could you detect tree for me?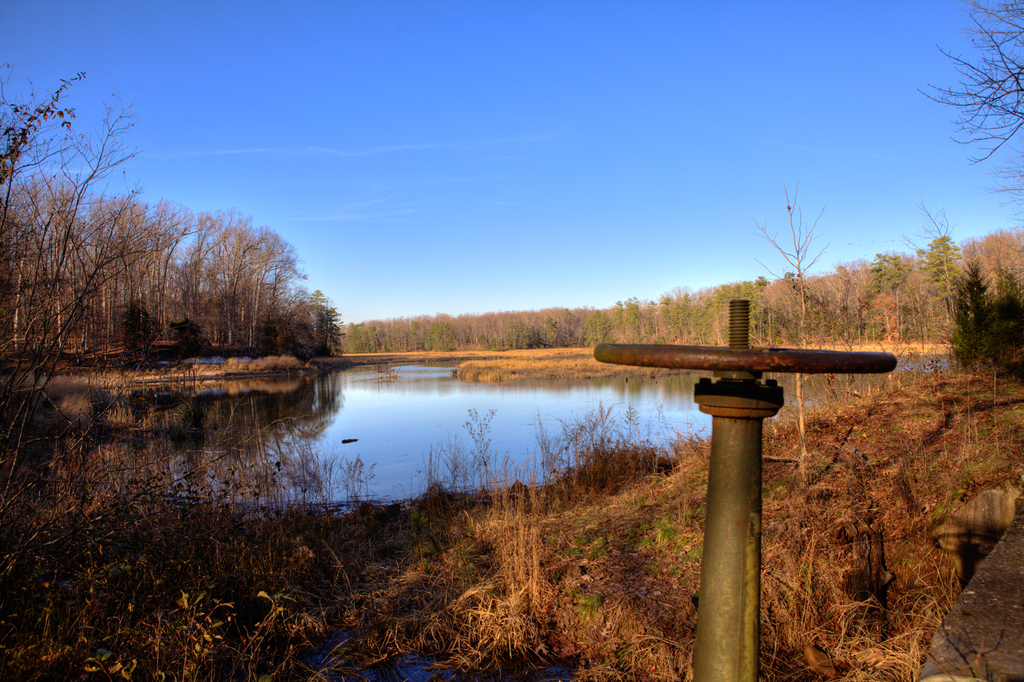
Detection result: left=599, top=300, right=628, bottom=352.
